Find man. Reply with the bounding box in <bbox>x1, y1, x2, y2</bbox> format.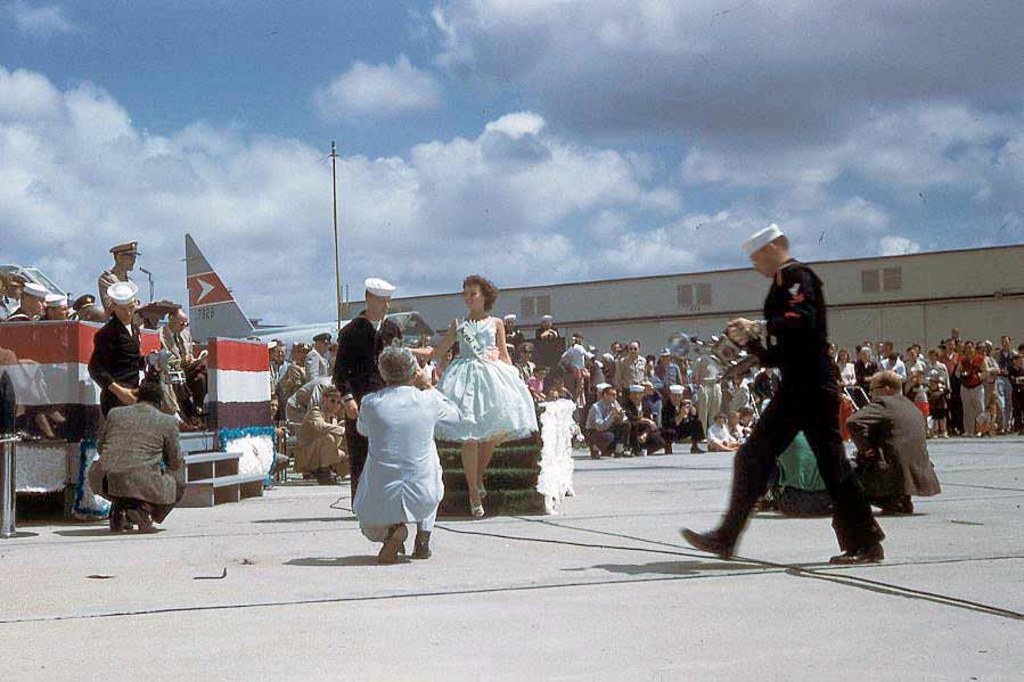
<bbox>95, 239, 146, 323</bbox>.
